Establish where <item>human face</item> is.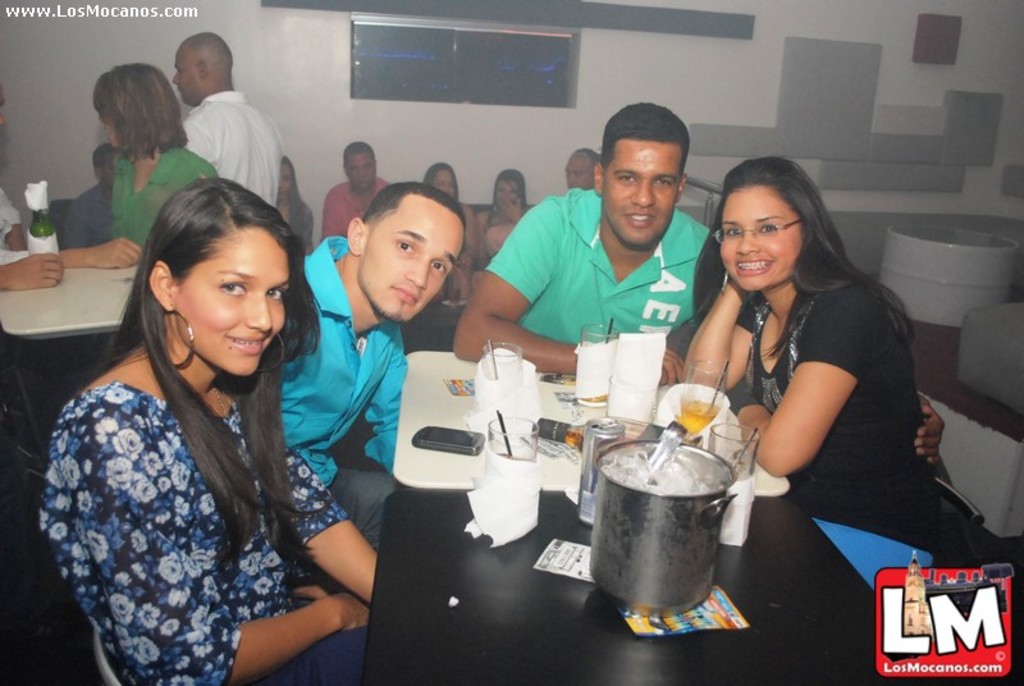
Established at {"left": 498, "top": 183, "right": 518, "bottom": 205}.
